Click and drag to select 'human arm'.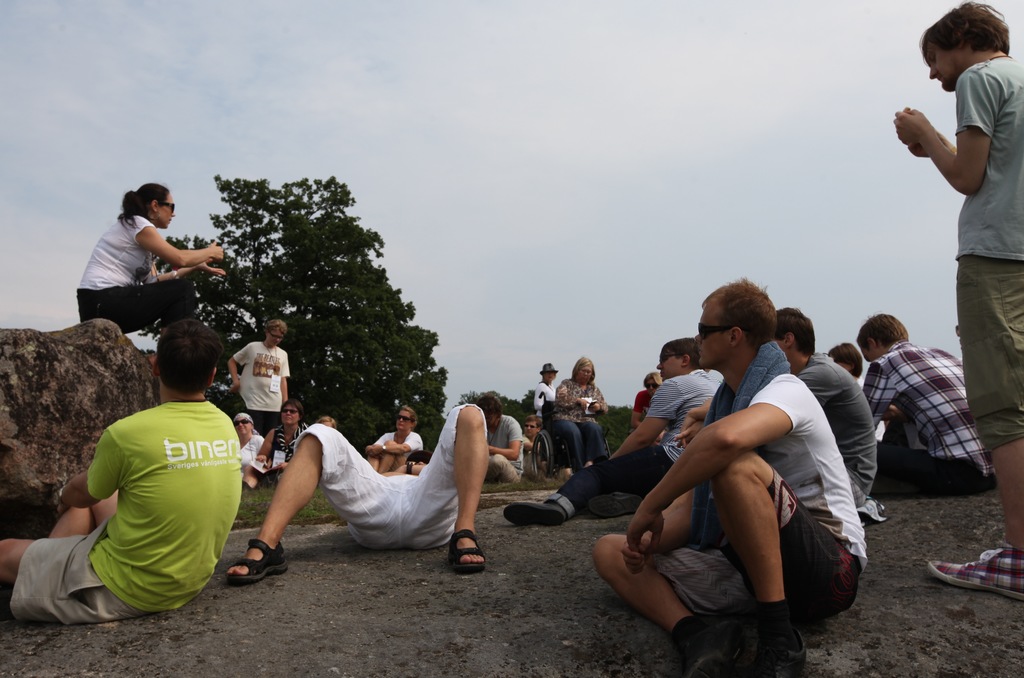
Selection: l=597, t=402, r=606, b=417.
